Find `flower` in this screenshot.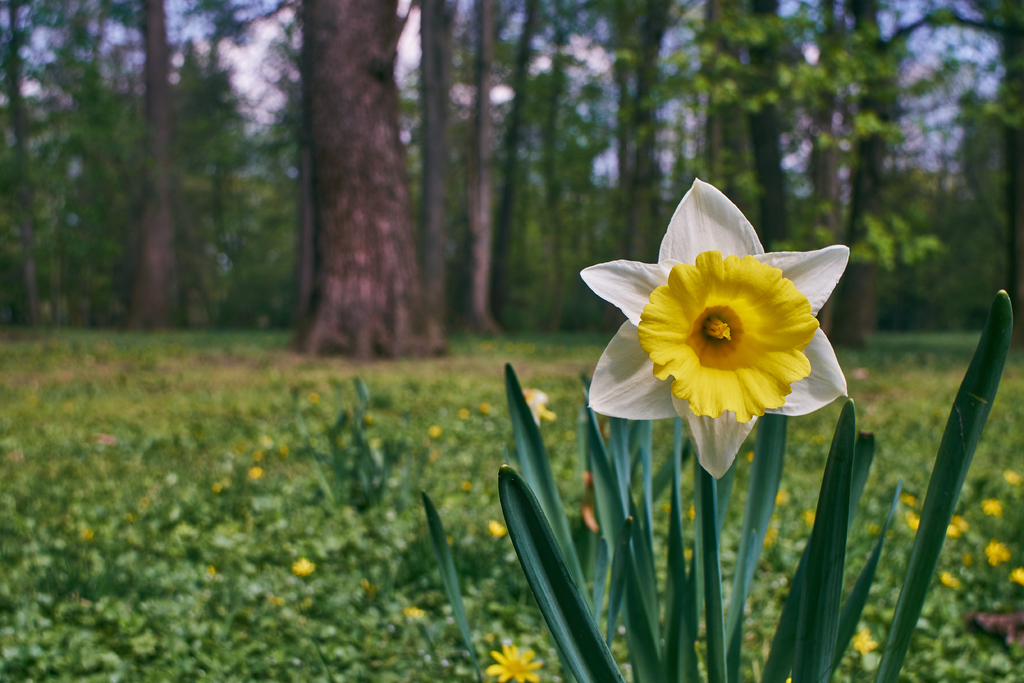
The bounding box for `flower` is box=[980, 495, 1002, 518].
